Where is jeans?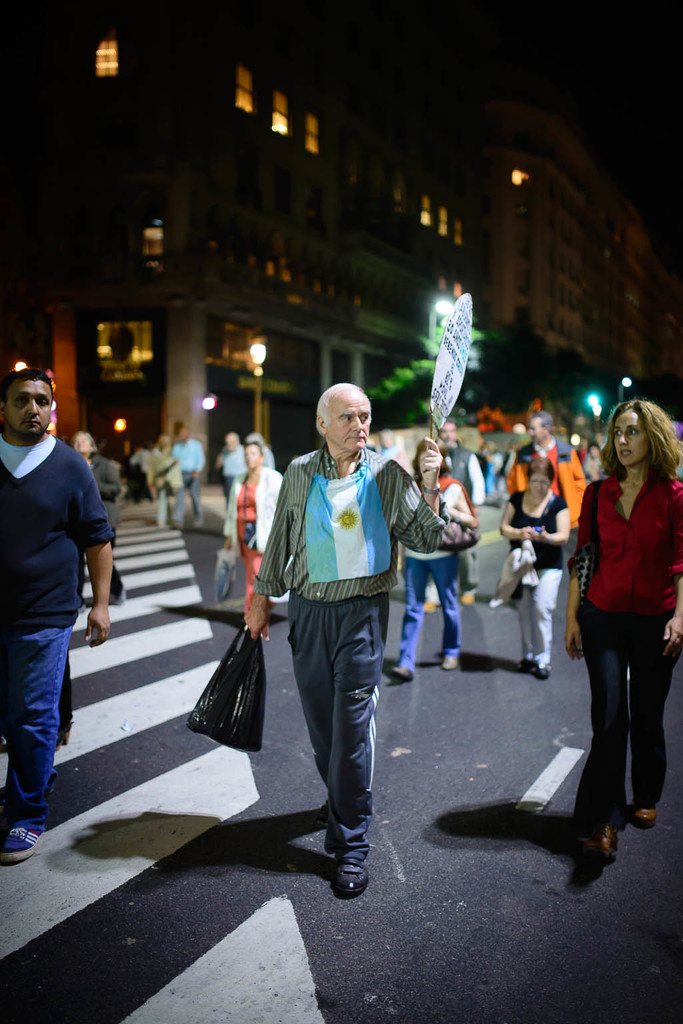
bbox=[173, 473, 203, 521].
